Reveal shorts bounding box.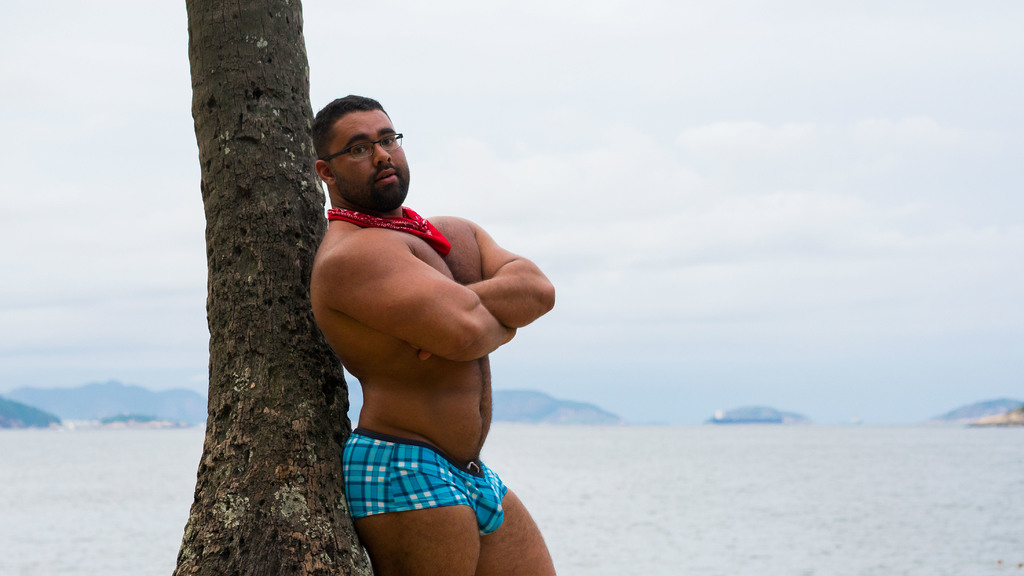
Revealed: bbox=[340, 426, 505, 536].
